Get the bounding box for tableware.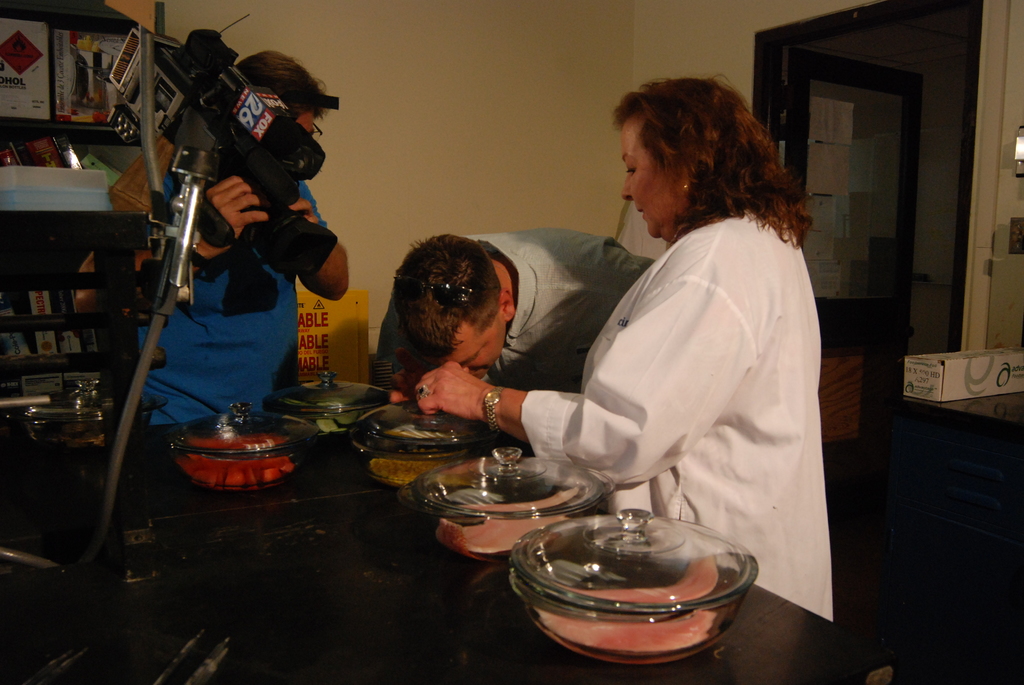
<region>3, 381, 165, 465</region>.
